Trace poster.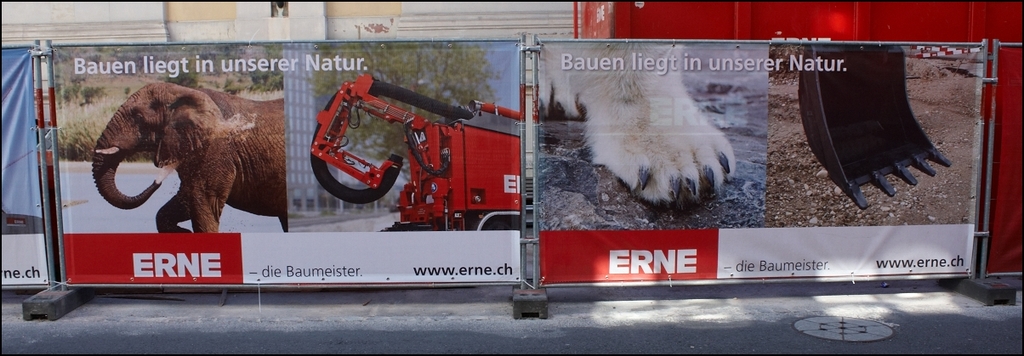
Traced to {"left": 0, "top": 46, "right": 48, "bottom": 285}.
